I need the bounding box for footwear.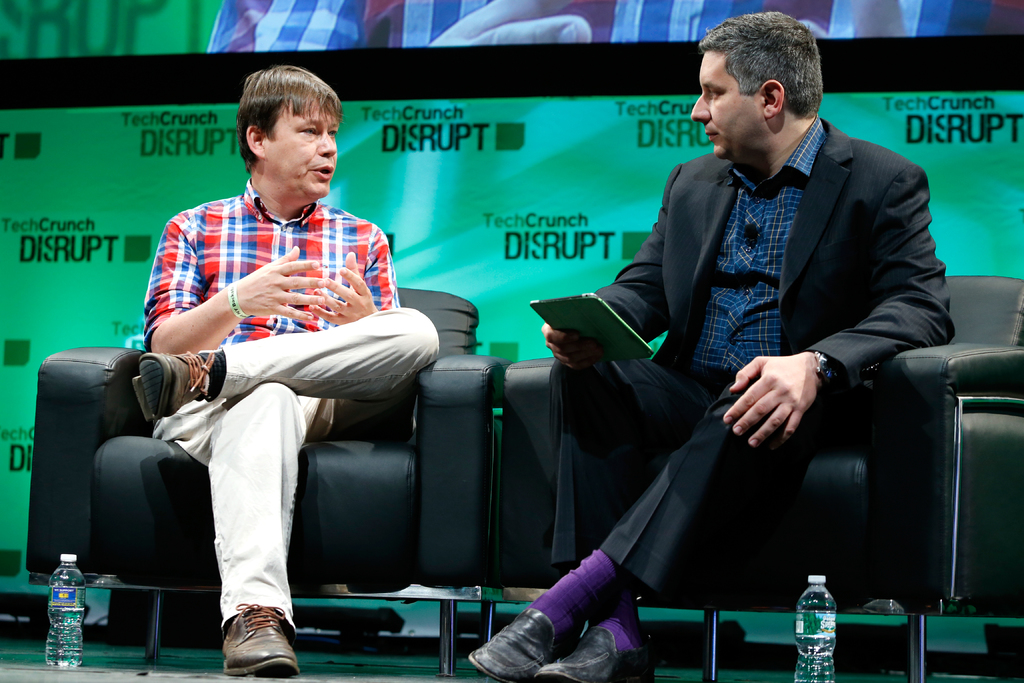
Here it is: (left=467, top=606, right=580, bottom=679).
